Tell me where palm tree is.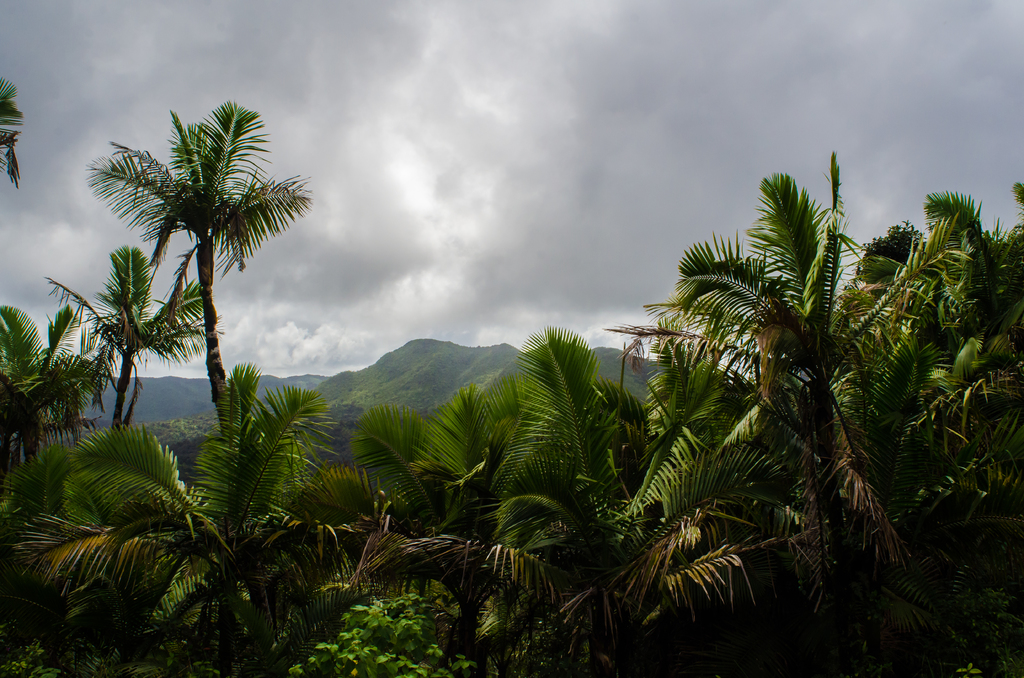
palm tree is at bbox=[0, 294, 106, 459].
